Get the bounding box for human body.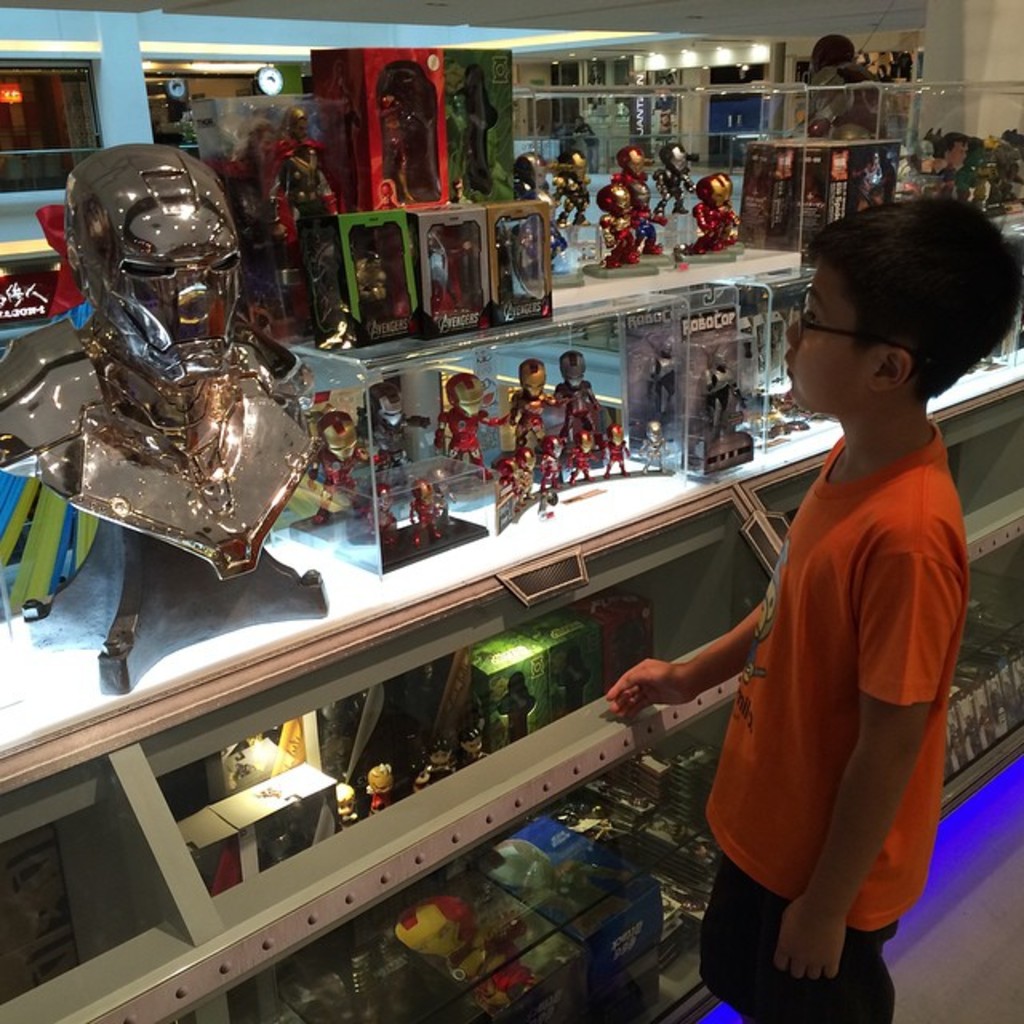
crop(259, 134, 342, 216).
